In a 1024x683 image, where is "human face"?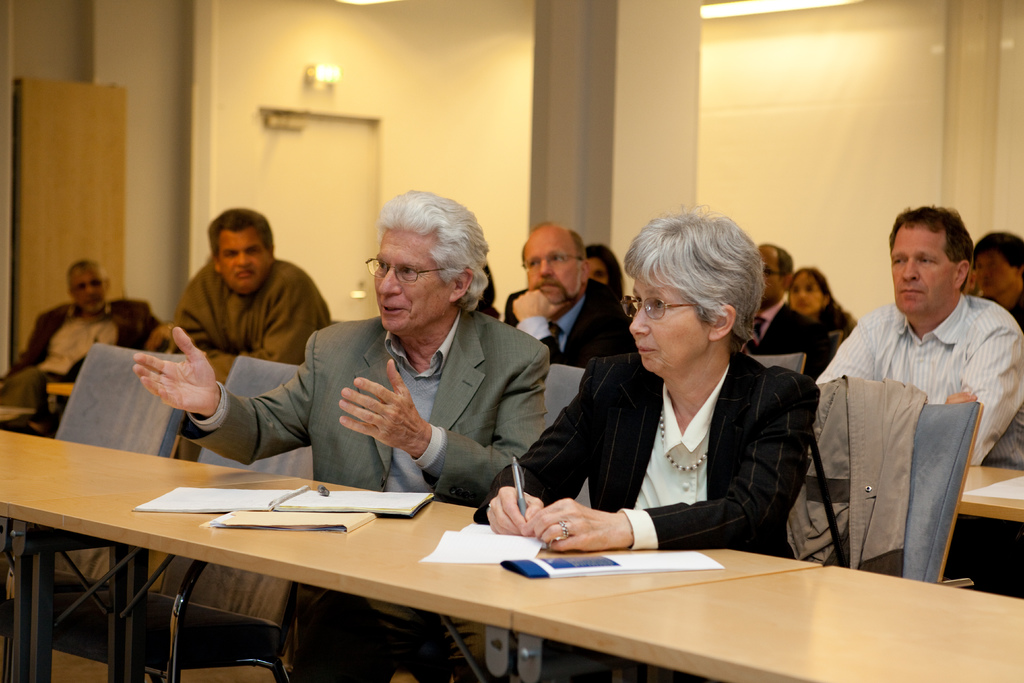
l=762, t=252, r=781, b=304.
